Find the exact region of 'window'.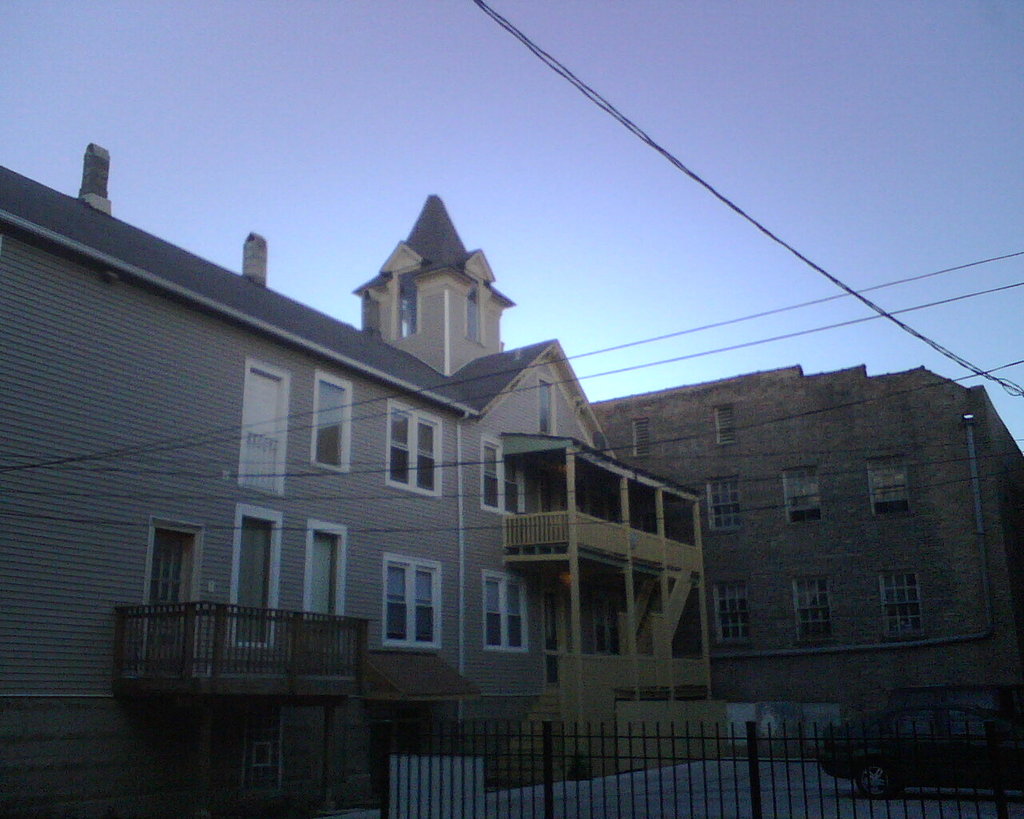
Exact region: box(779, 469, 823, 535).
